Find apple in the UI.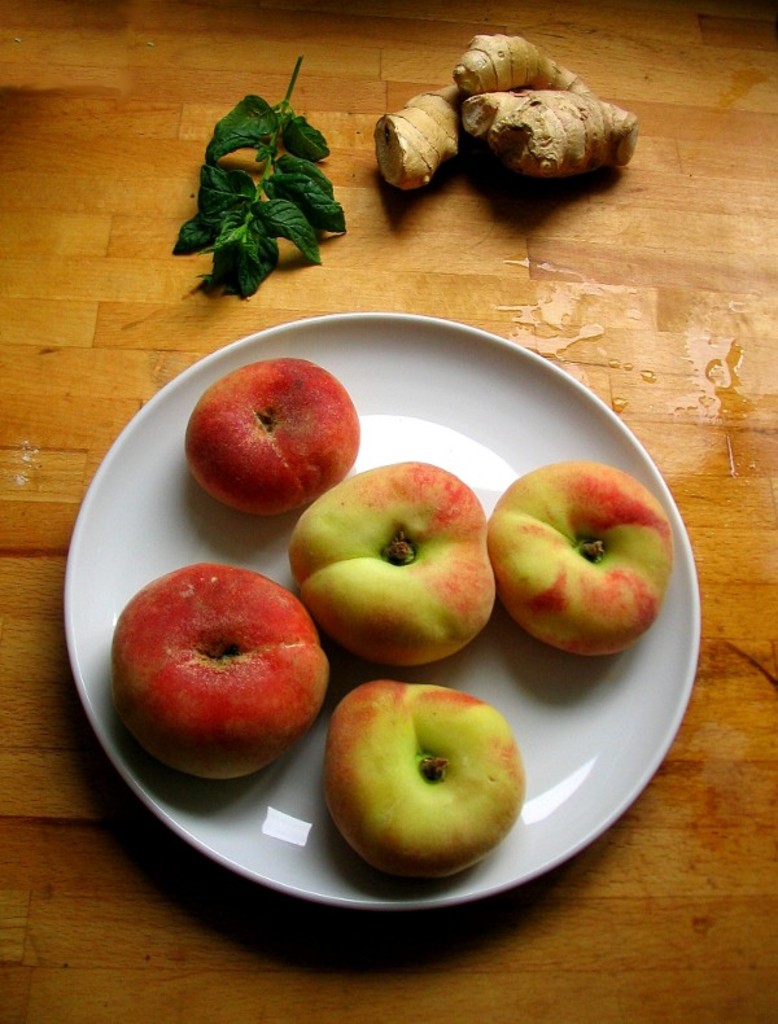
UI element at box(182, 354, 360, 511).
